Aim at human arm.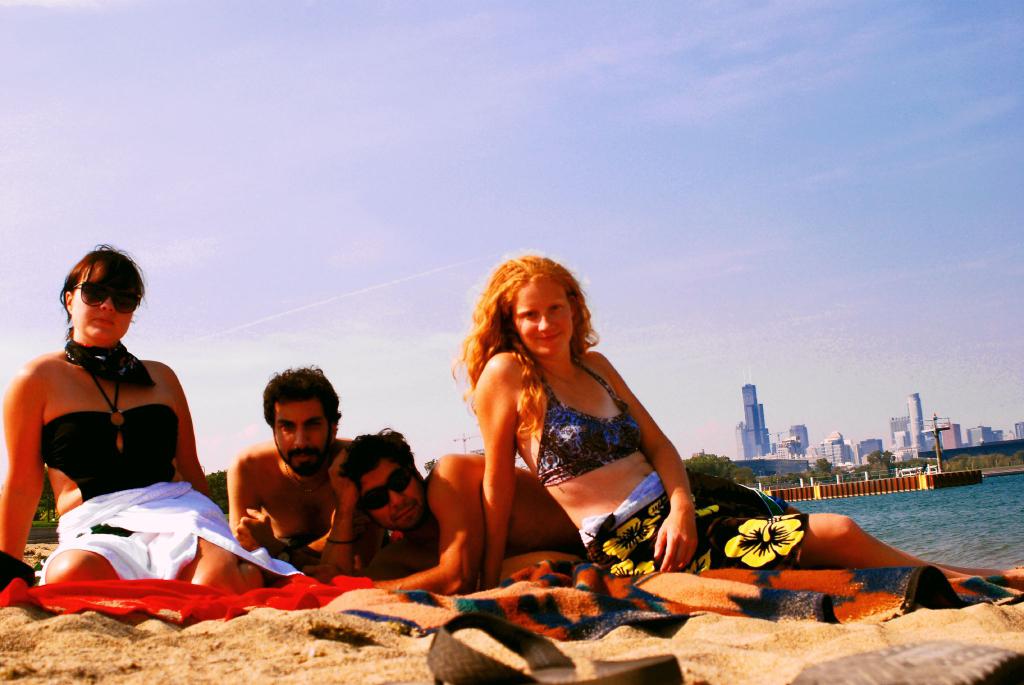
Aimed at pyautogui.locateOnScreen(597, 347, 689, 577).
